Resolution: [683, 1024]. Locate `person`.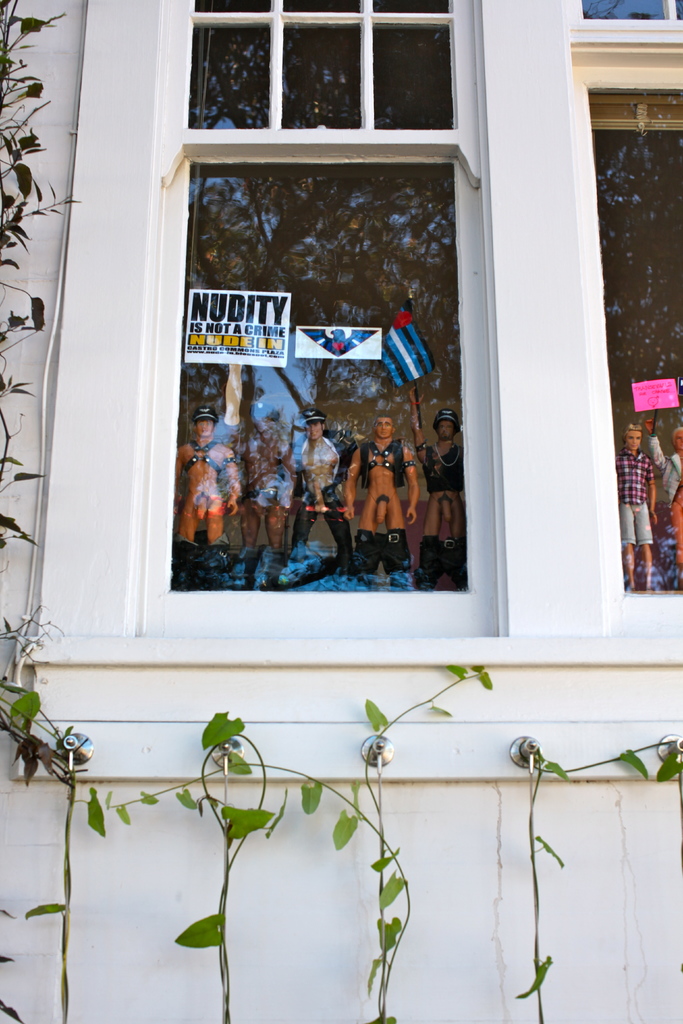
crop(349, 400, 415, 527).
